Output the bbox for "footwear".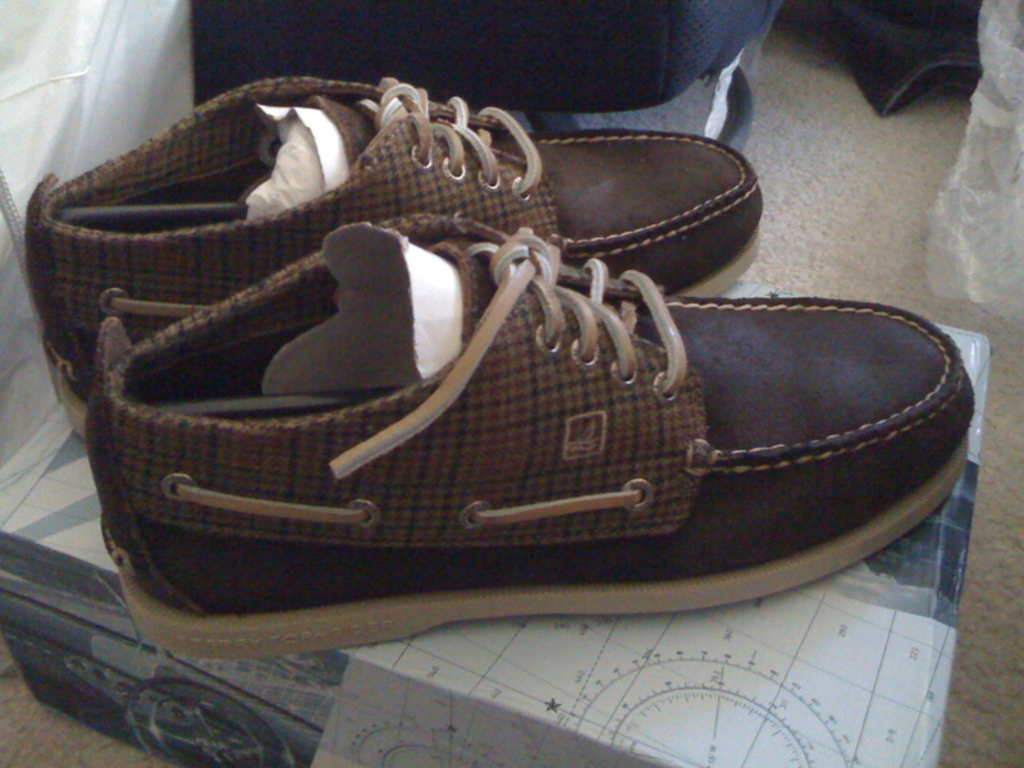
BBox(87, 209, 979, 660).
